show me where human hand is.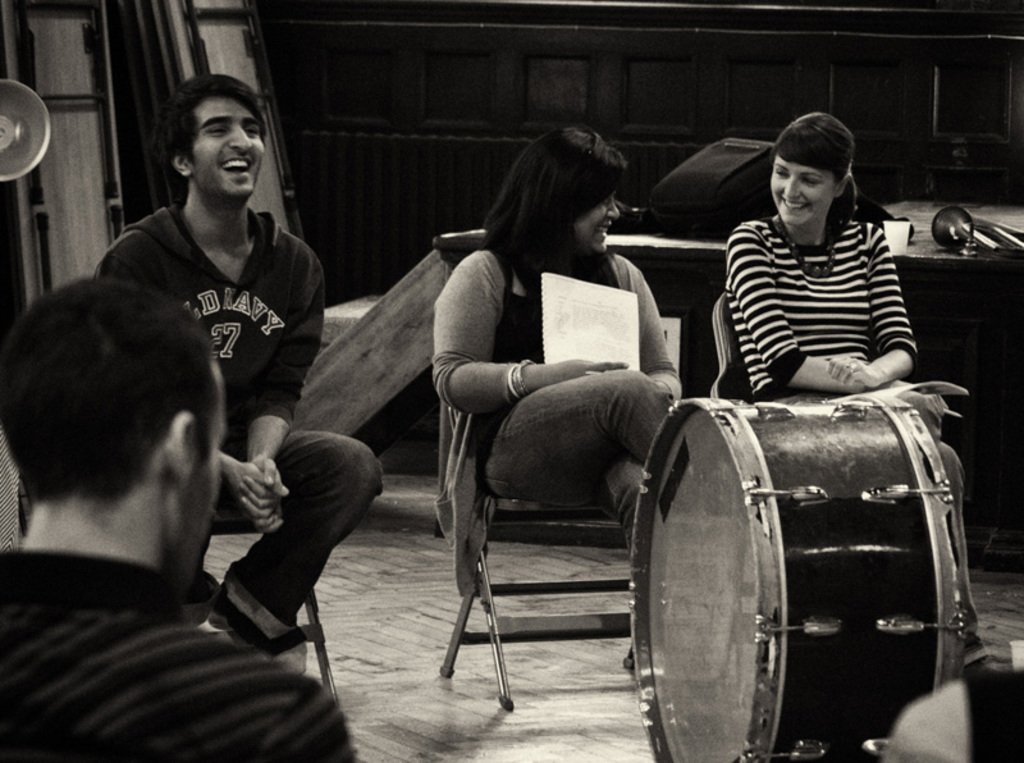
human hand is at 549:356:626:387.
